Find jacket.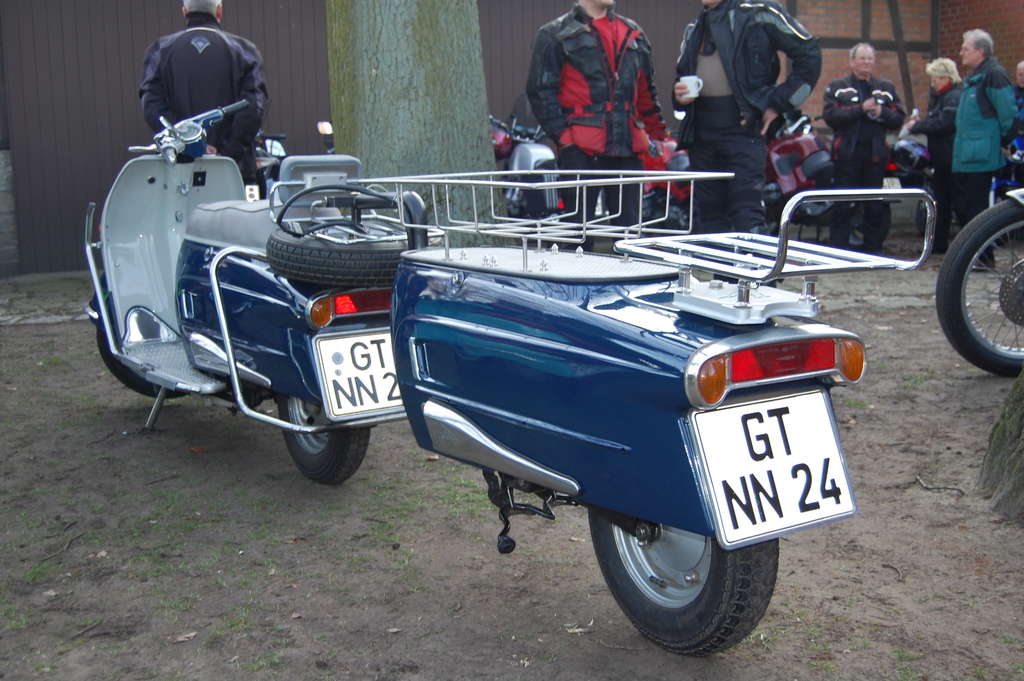
left=824, top=74, right=913, bottom=168.
